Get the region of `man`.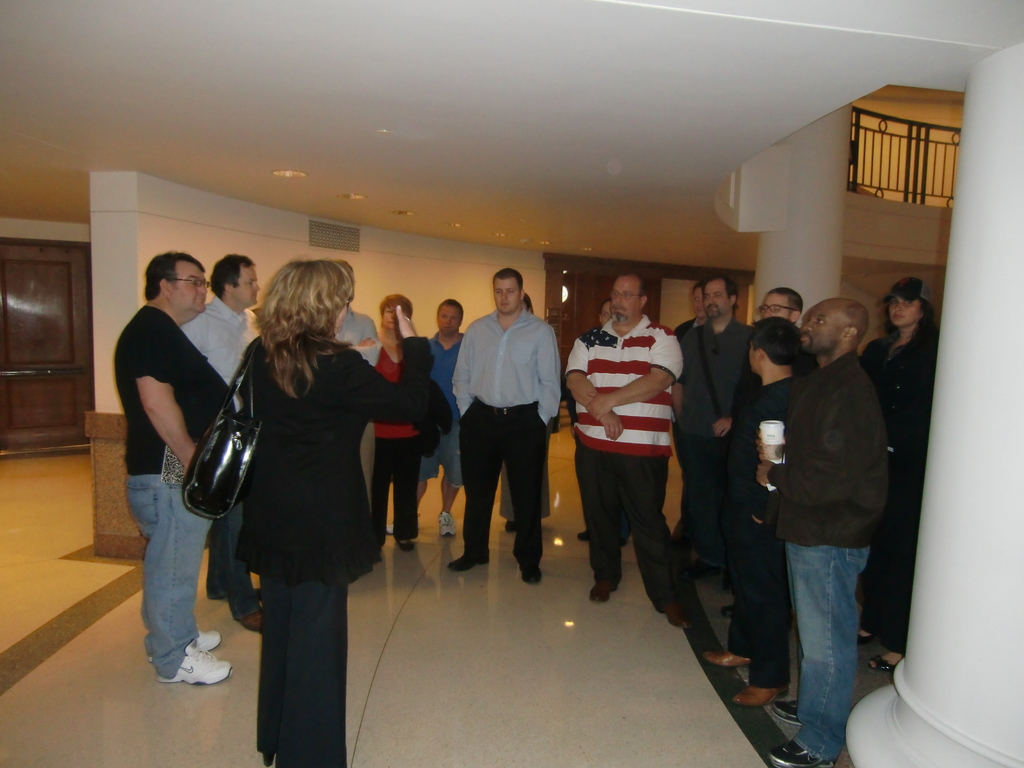
179,248,263,602.
